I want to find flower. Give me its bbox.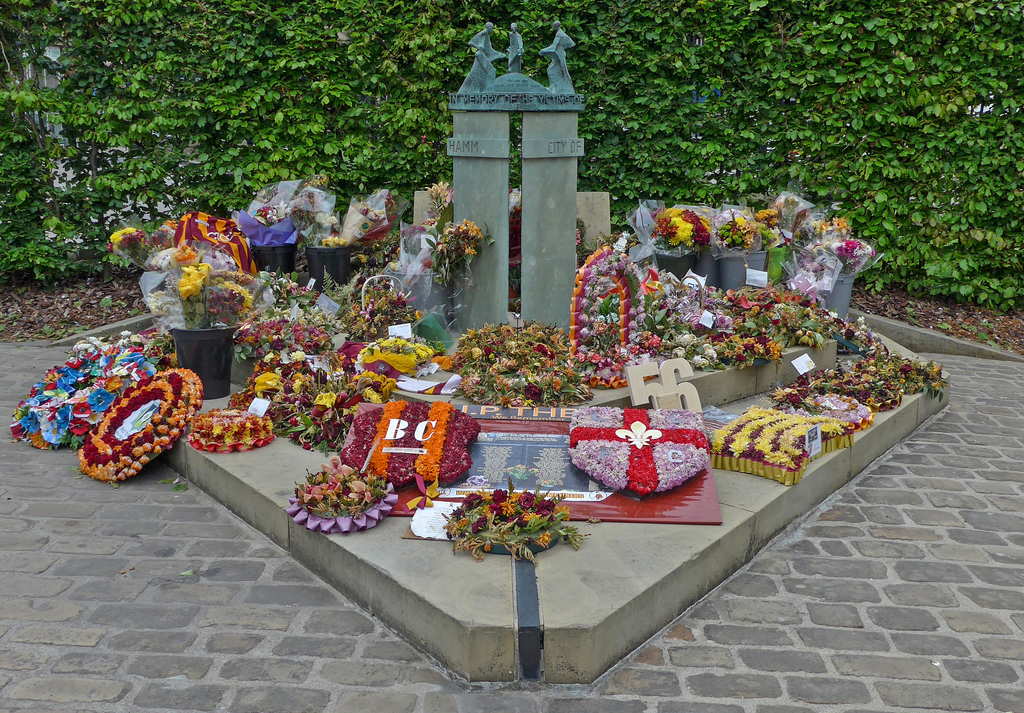
bbox=(446, 528, 455, 534).
